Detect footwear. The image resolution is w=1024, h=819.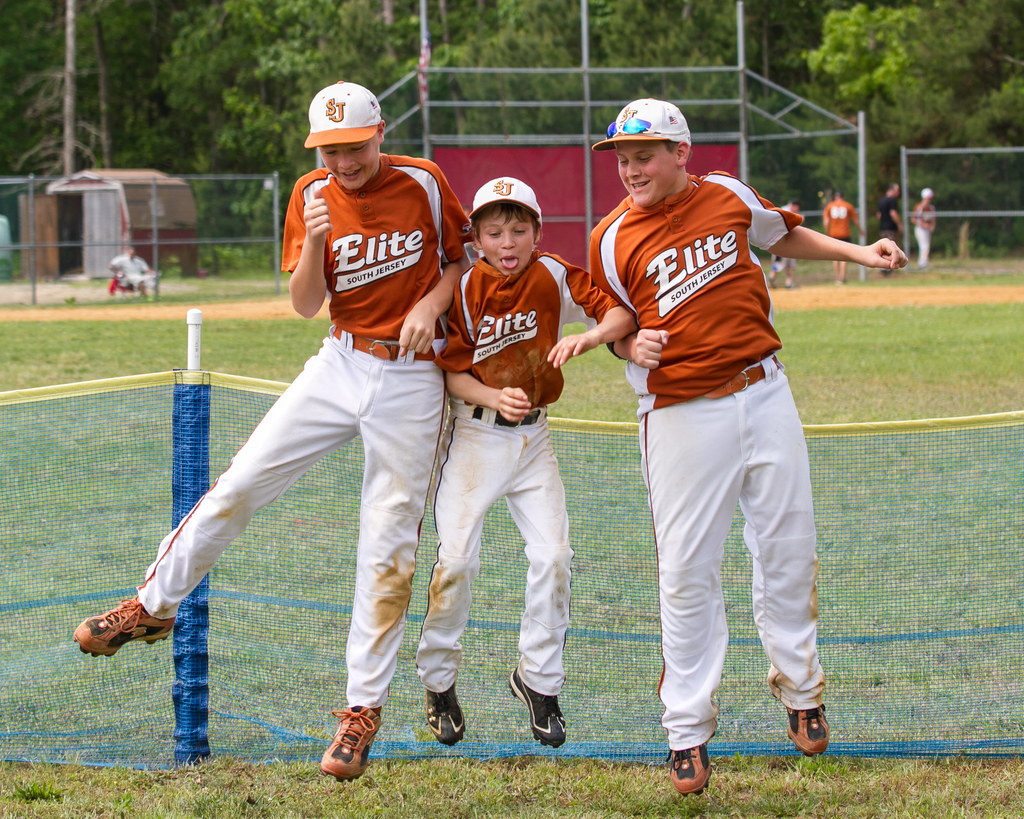
{"left": 785, "top": 706, "right": 828, "bottom": 756}.
